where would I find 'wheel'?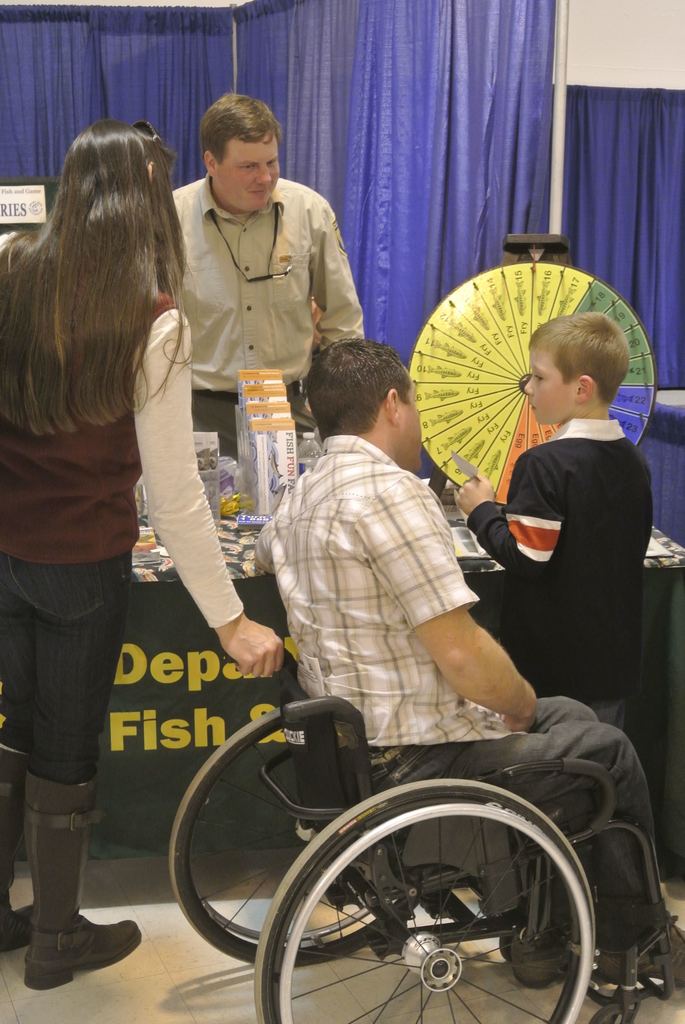
At (x1=244, y1=777, x2=599, y2=1022).
